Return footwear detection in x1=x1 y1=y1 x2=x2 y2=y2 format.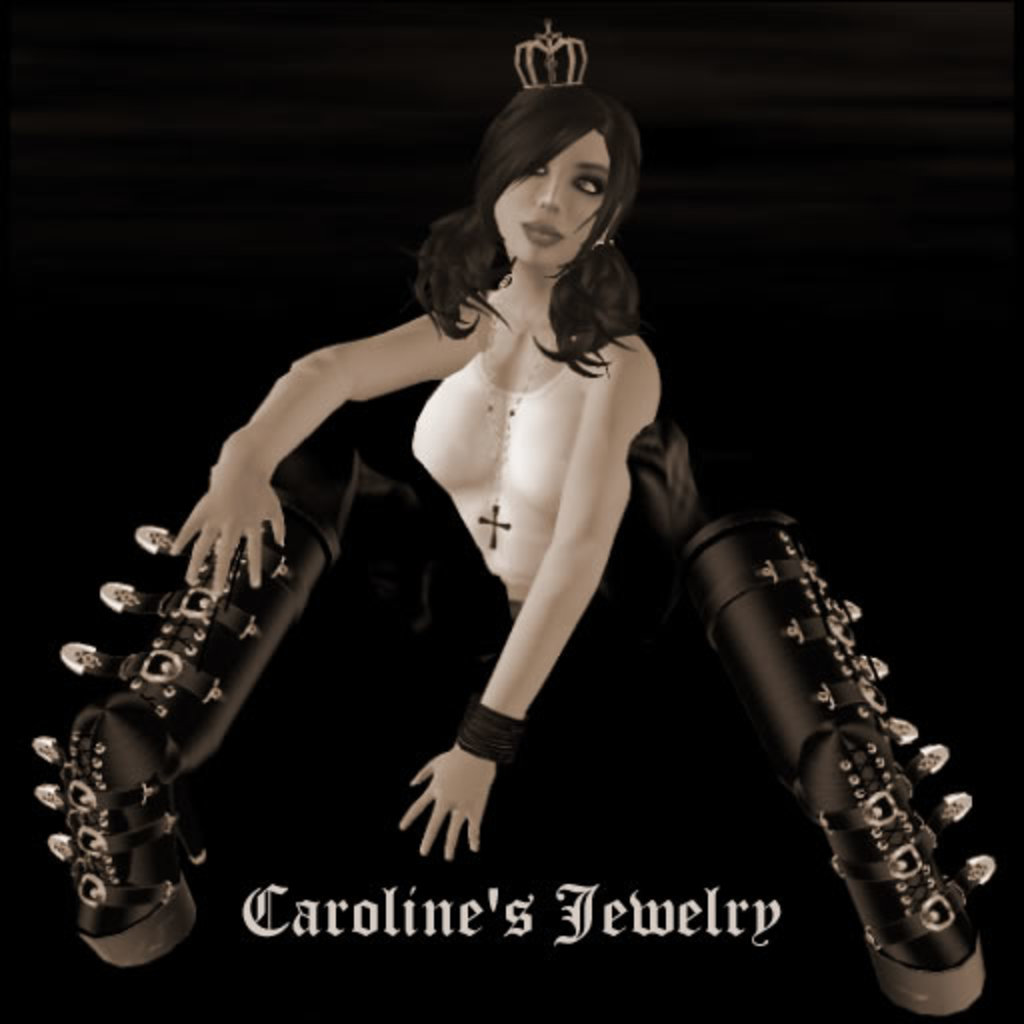
x1=70 y1=702 x2=212 y2=974.
